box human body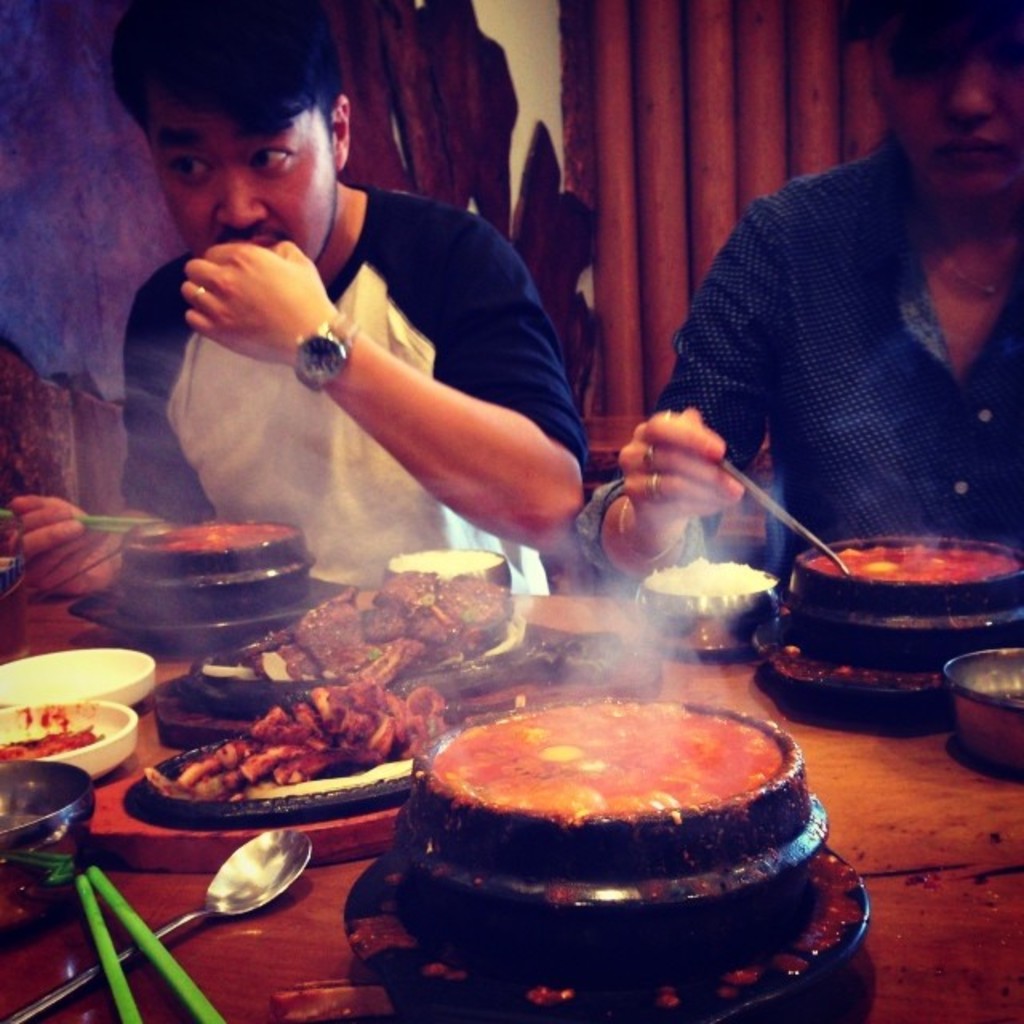
region(6, 176, 605, 605)
